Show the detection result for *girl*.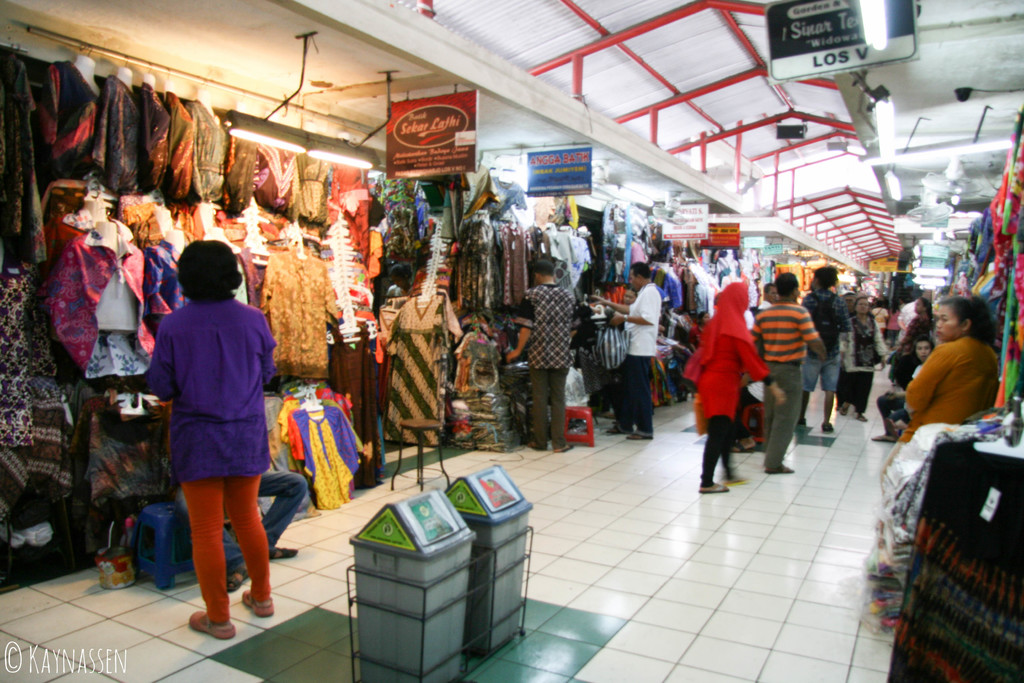
(684, 281, 785, 491).
